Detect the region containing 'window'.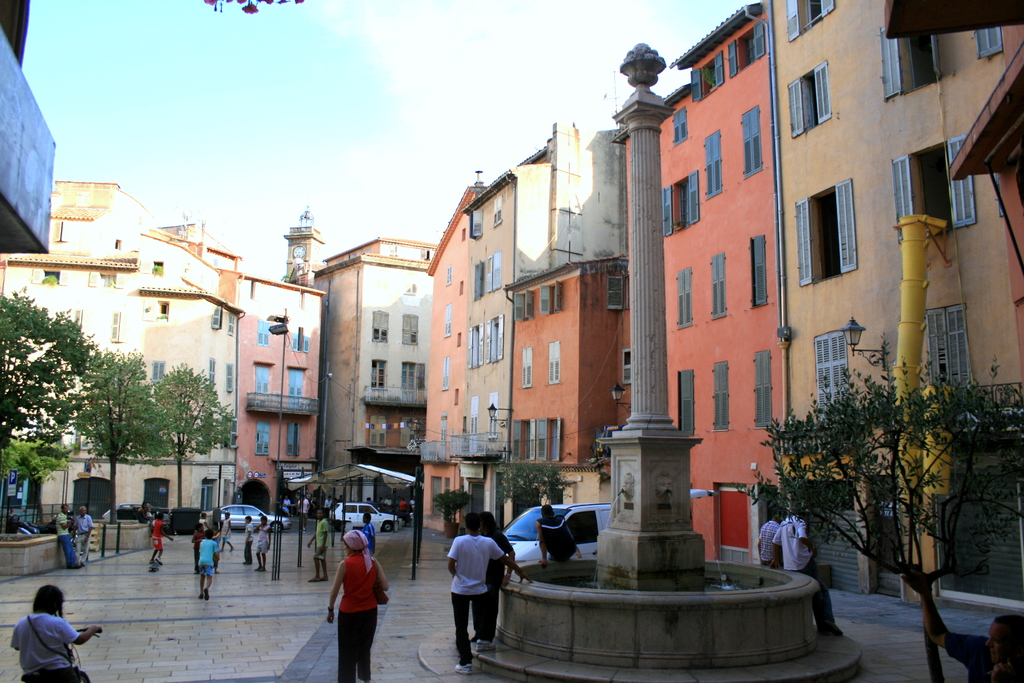
[53, 220, 69, 242].
